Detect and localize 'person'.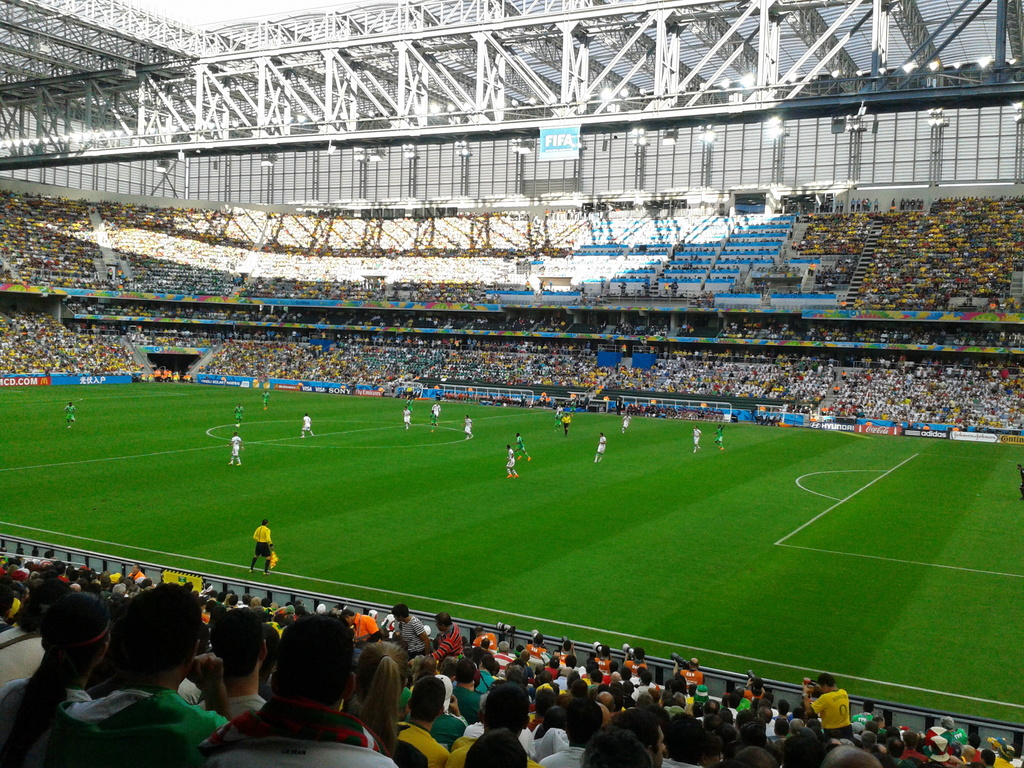
Localized at [left=691, top=421, right=707, bottom=461].
